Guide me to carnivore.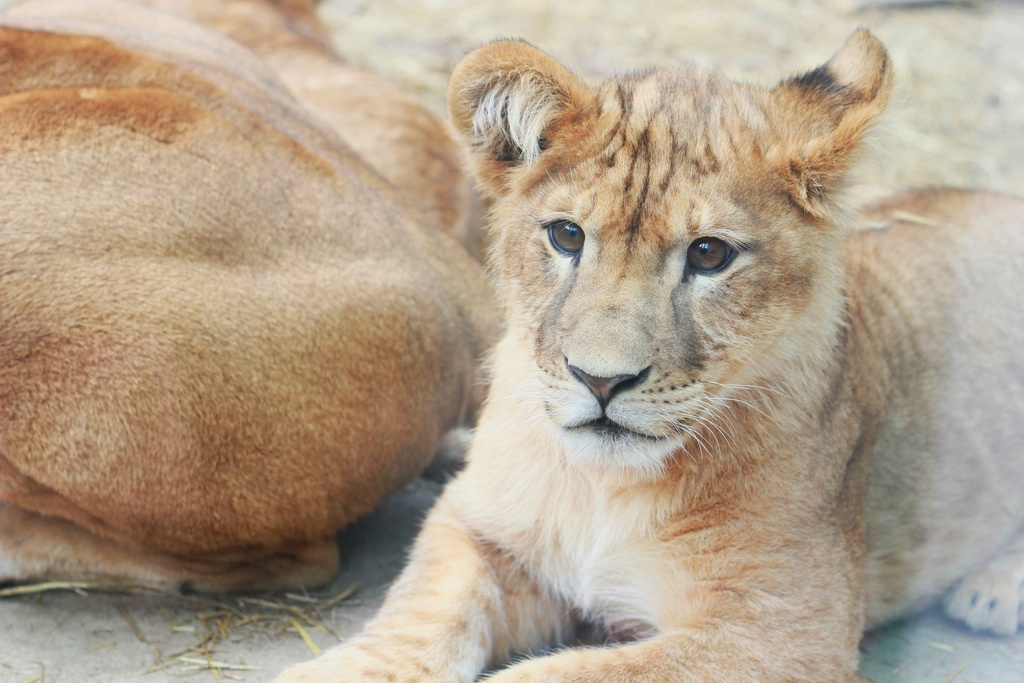
Guidance: detection(0, 0, 471, 244).
